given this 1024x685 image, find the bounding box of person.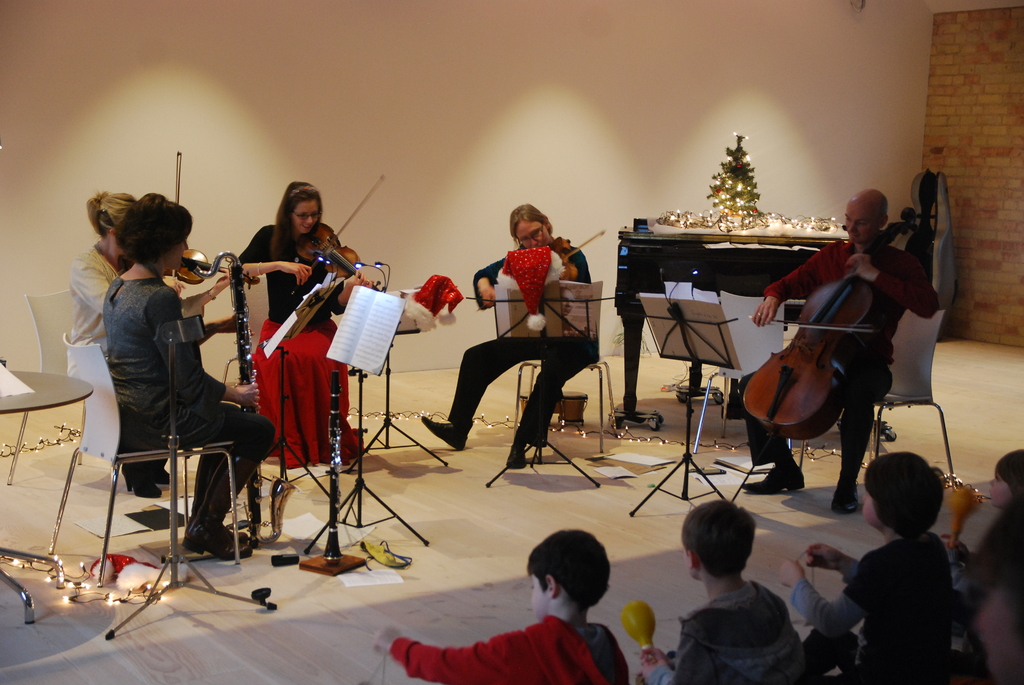
634:497:814:684.
